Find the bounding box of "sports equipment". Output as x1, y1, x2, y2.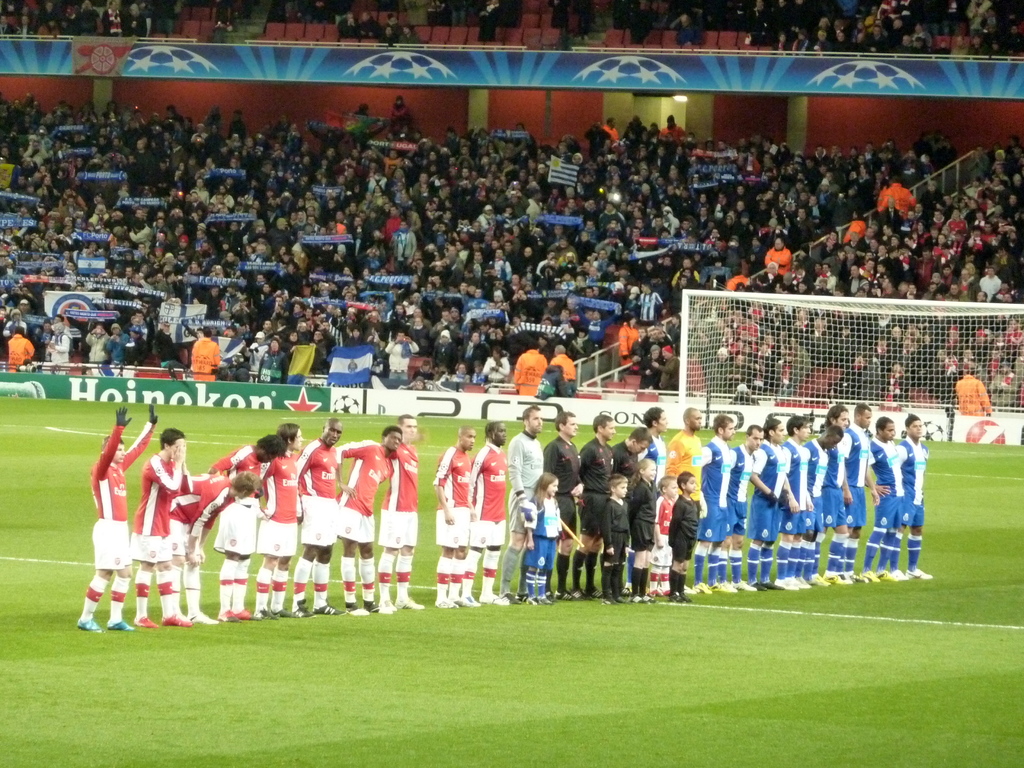
184, 611, 219, 625.
